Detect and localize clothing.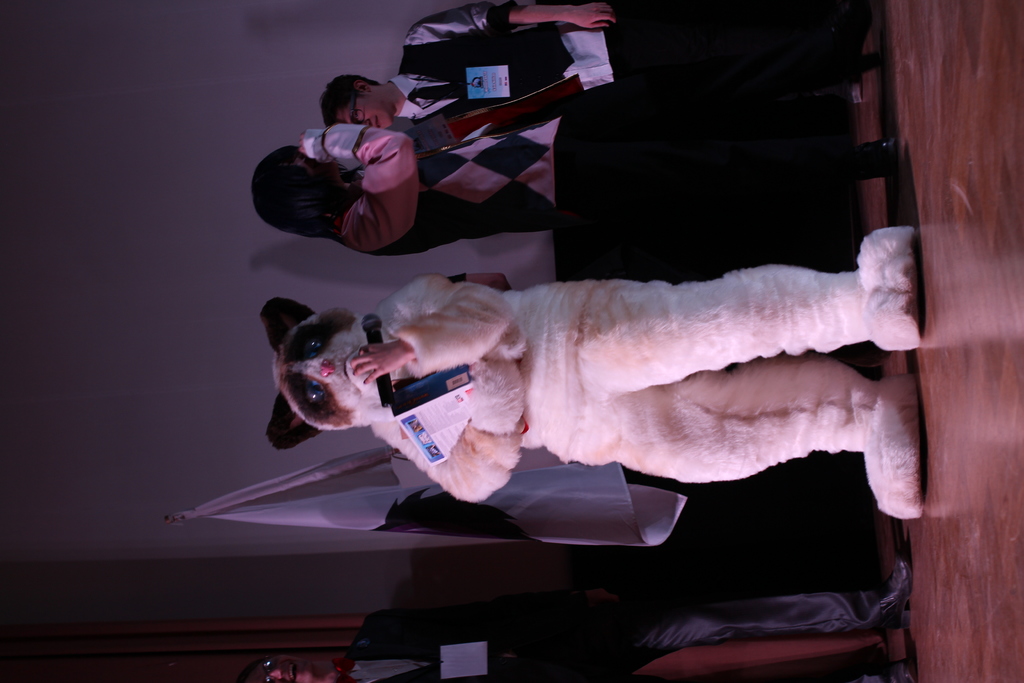
Localized at box=[319, 595, 674, 682].
